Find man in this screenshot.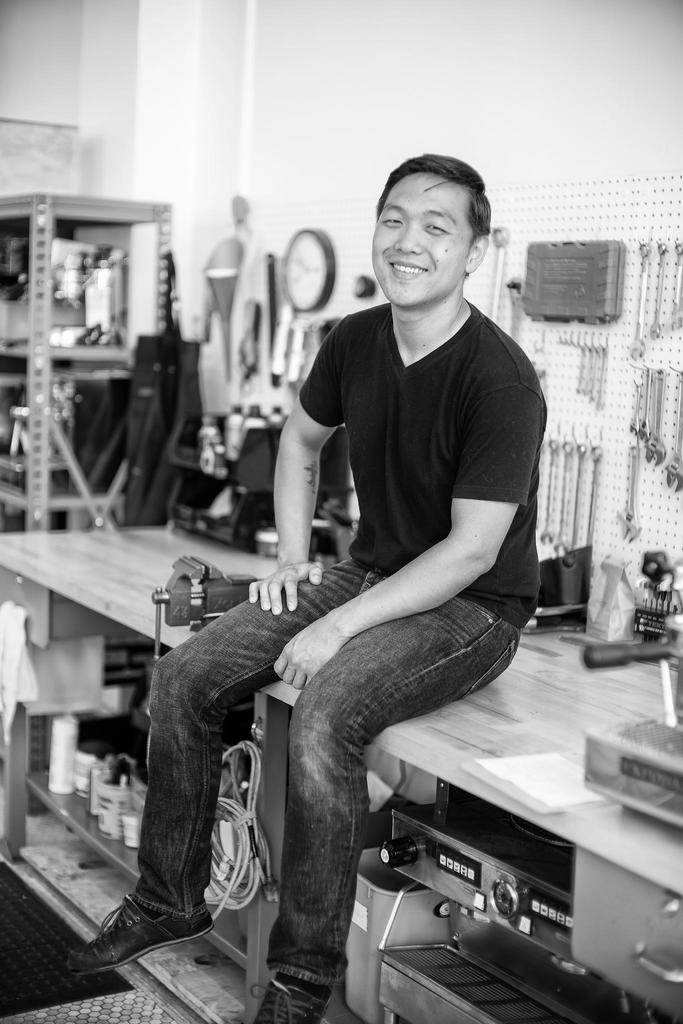
The bounding box for man is bbox=(56, 146, 552, 1023).
